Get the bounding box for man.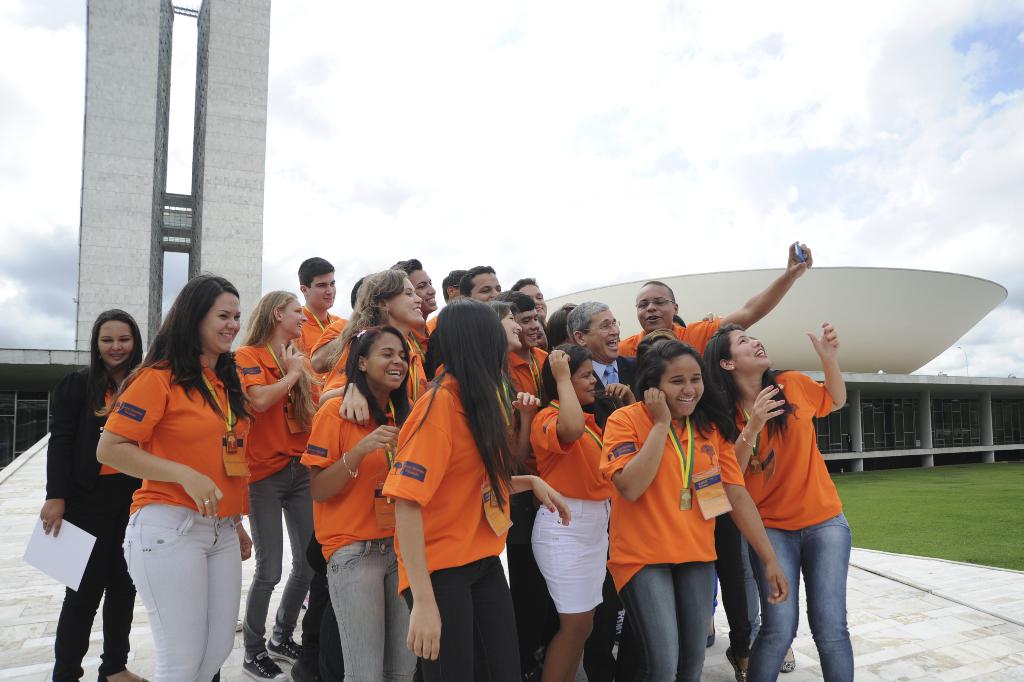
504 291 557 681.
